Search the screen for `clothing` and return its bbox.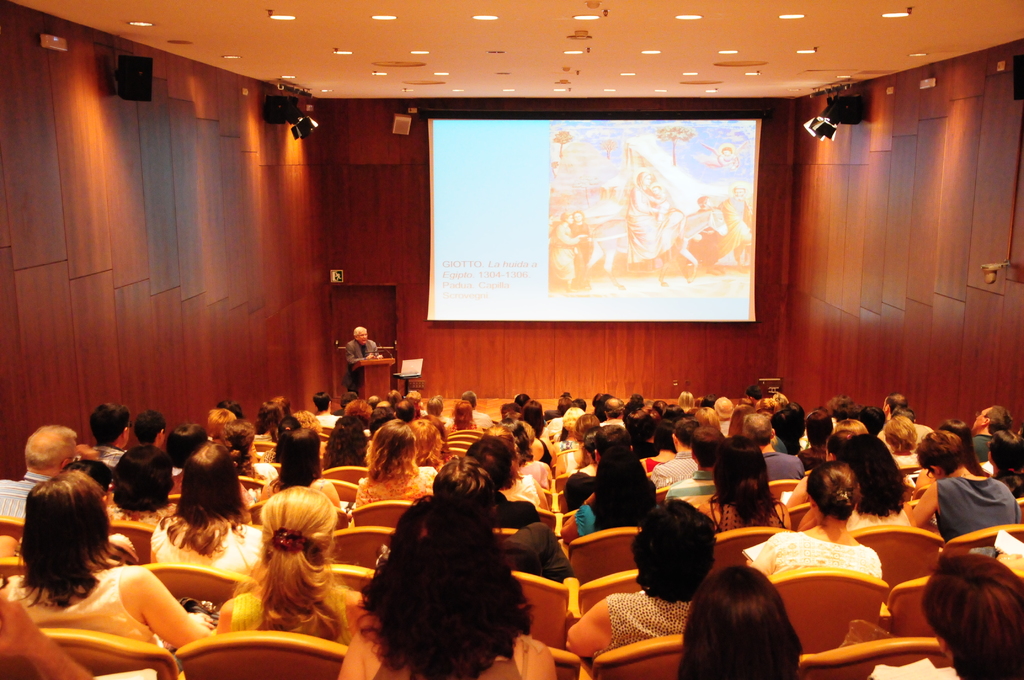
Found: 554, 433, 579, 480.
